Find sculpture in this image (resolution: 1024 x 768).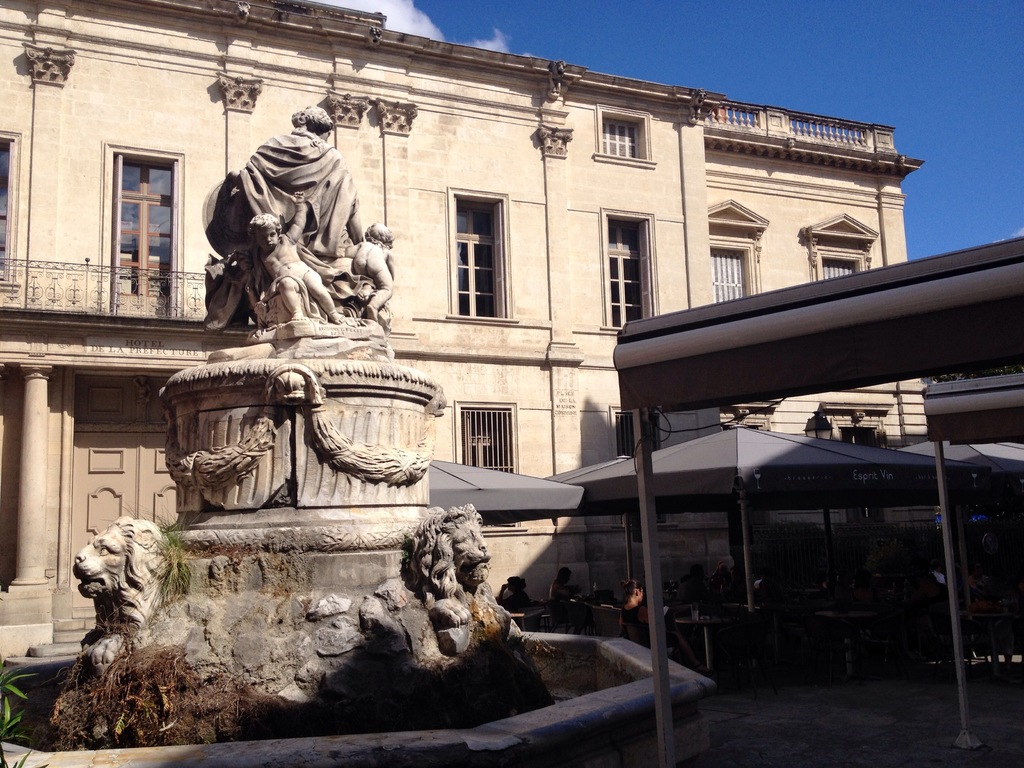
detection(139, 150, 451, 531).
